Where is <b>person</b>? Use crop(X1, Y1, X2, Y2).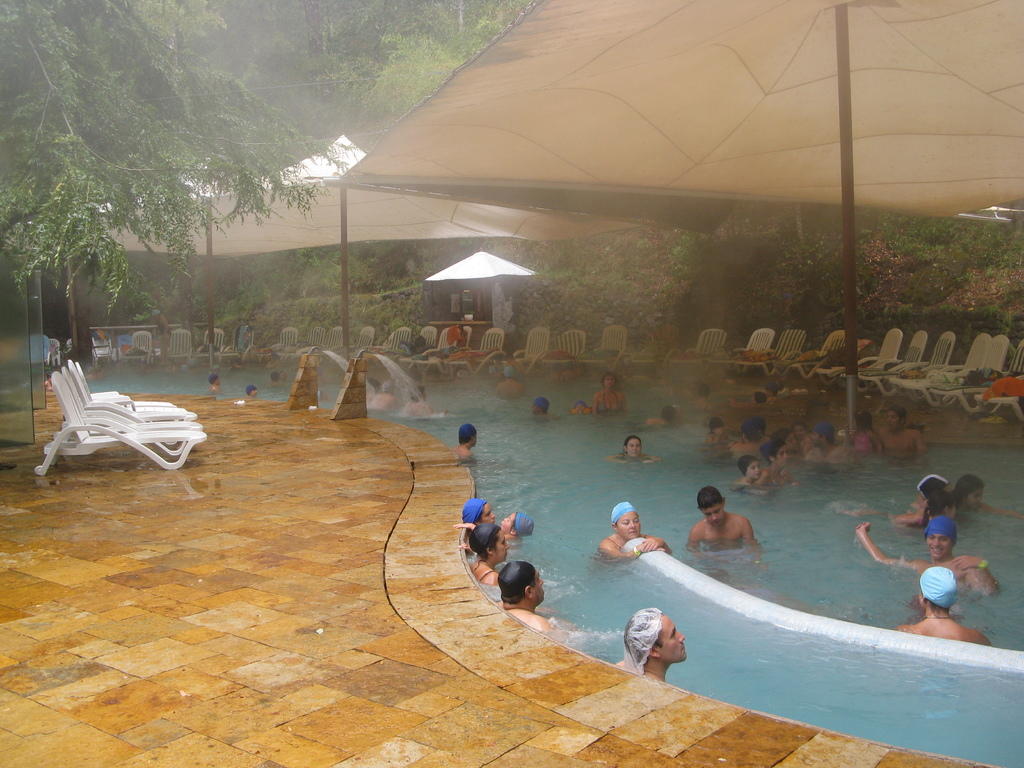
crop(727, 388, 765, 411).
